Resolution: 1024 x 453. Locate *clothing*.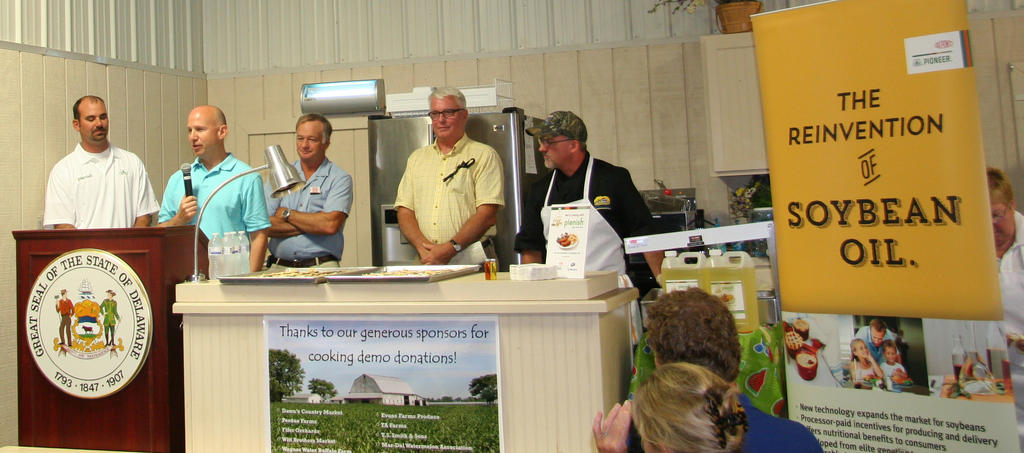
Rect(852, 363, 876, 384).
